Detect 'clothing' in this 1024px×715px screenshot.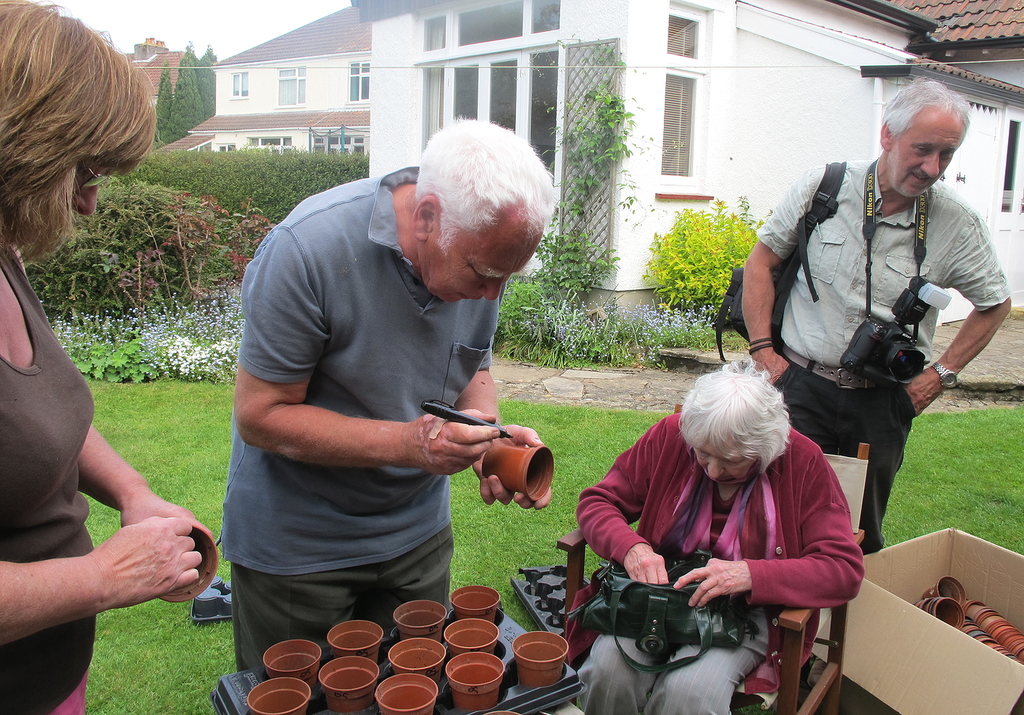
Detection: [x1=758, y1=159, x2=1007, y2=368].
